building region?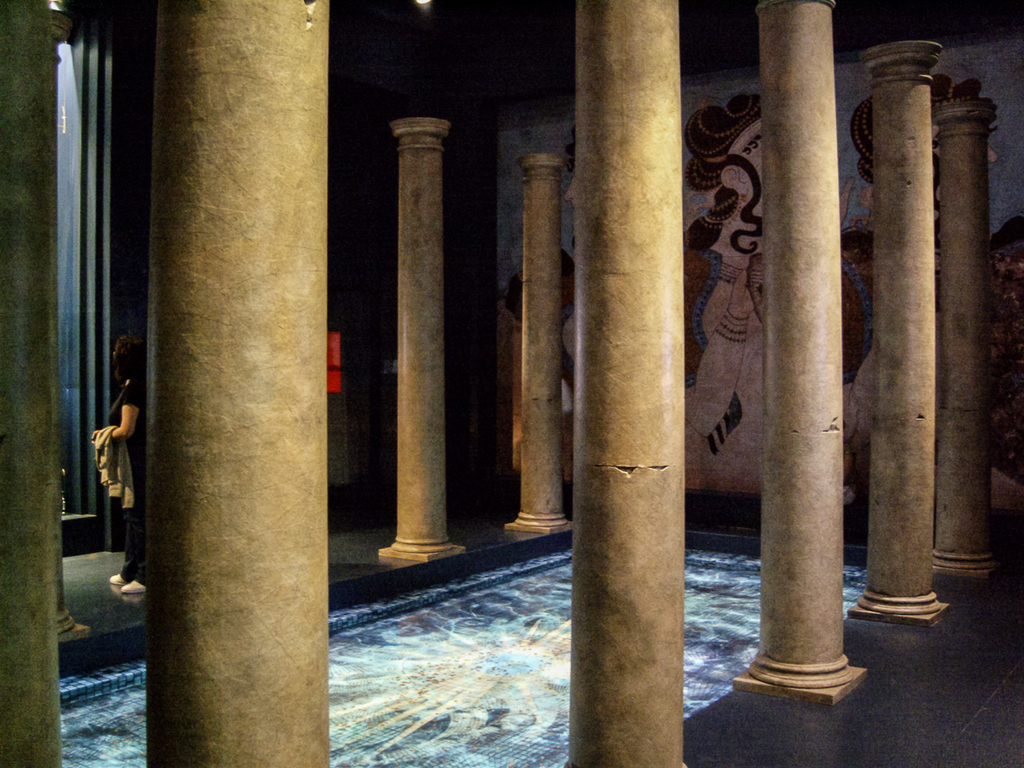
x1=0 y1=0 x2=1015 y2=767
